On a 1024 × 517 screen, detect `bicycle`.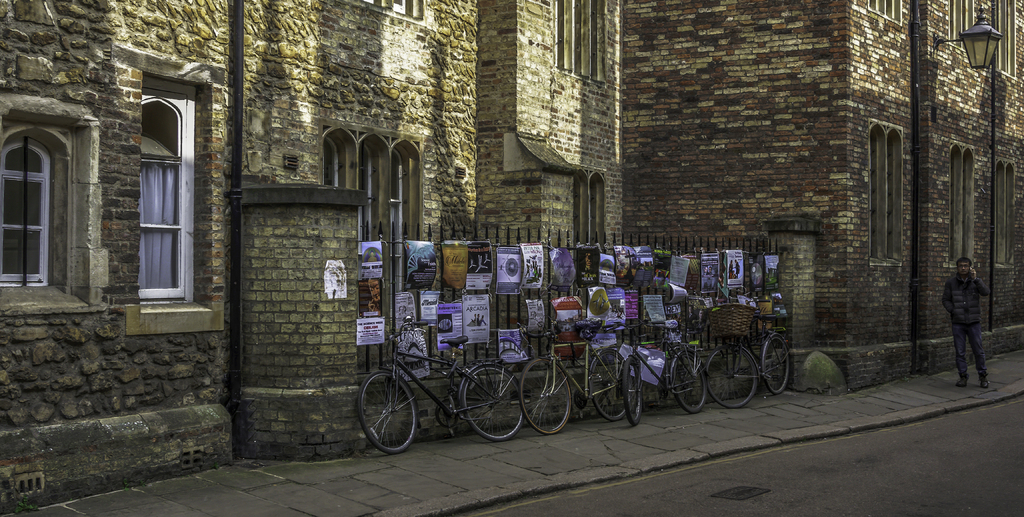
[x1=707, y1=290, x2=790, y2=412].
